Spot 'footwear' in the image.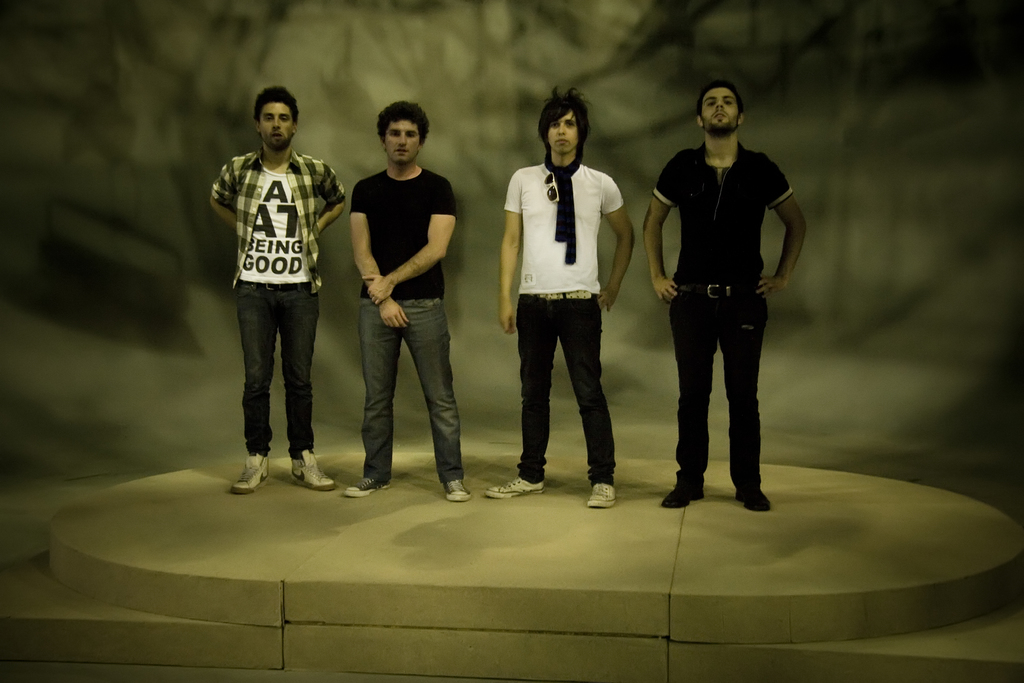
'footwear' found at detection(660, 474, 706, 508).
